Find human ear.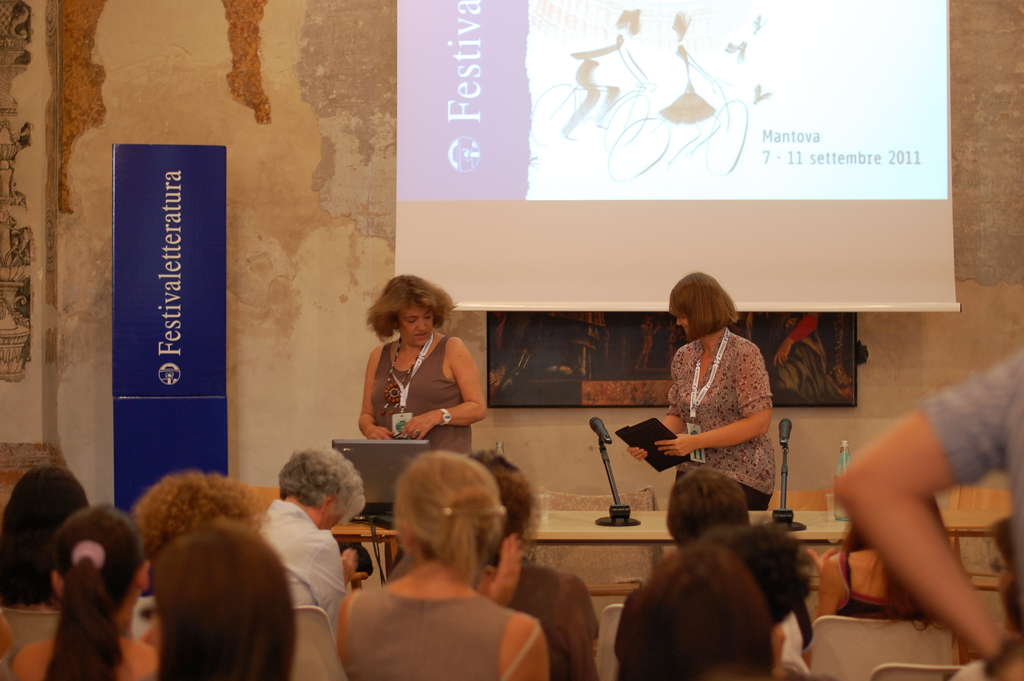
<bbox>402, 521, 417, 549</bbox>.
